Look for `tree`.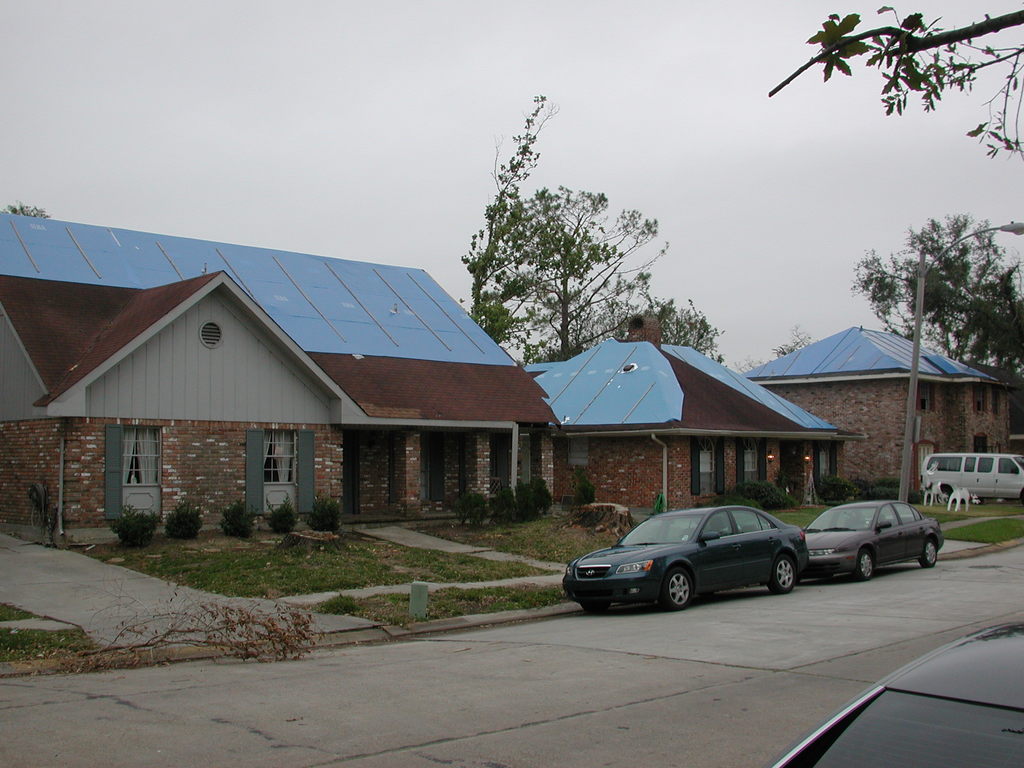
Found: x1=454 y1=84 x2=714 y2=379.
